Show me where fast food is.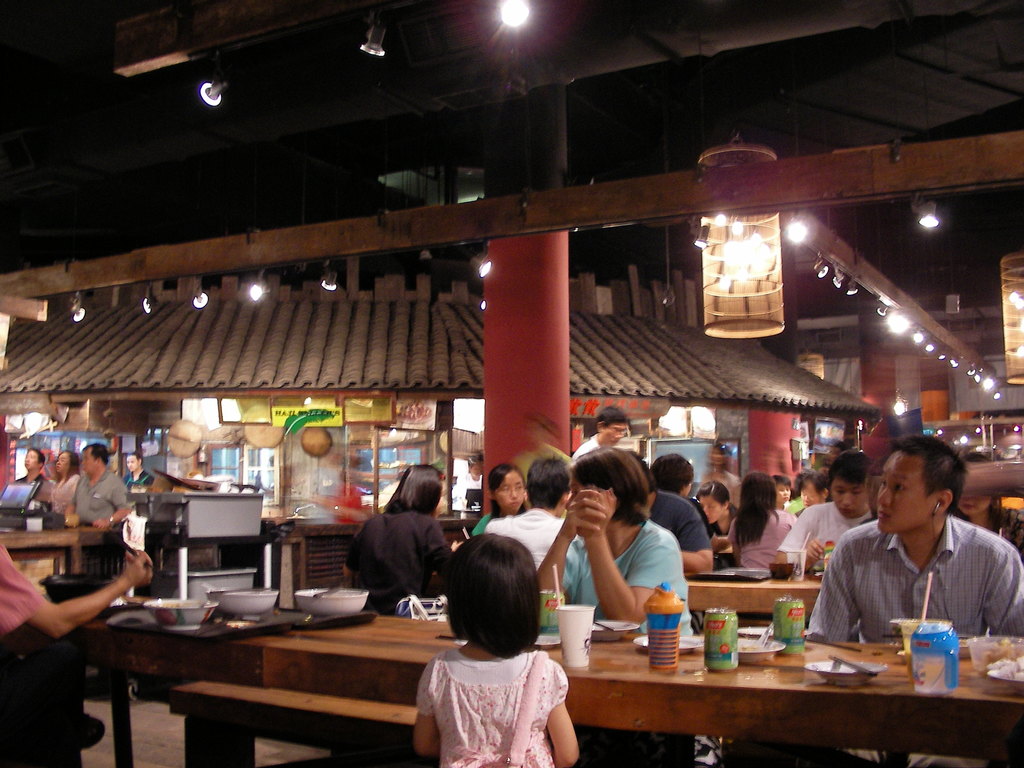
fast food is at 297:584:368:616.
